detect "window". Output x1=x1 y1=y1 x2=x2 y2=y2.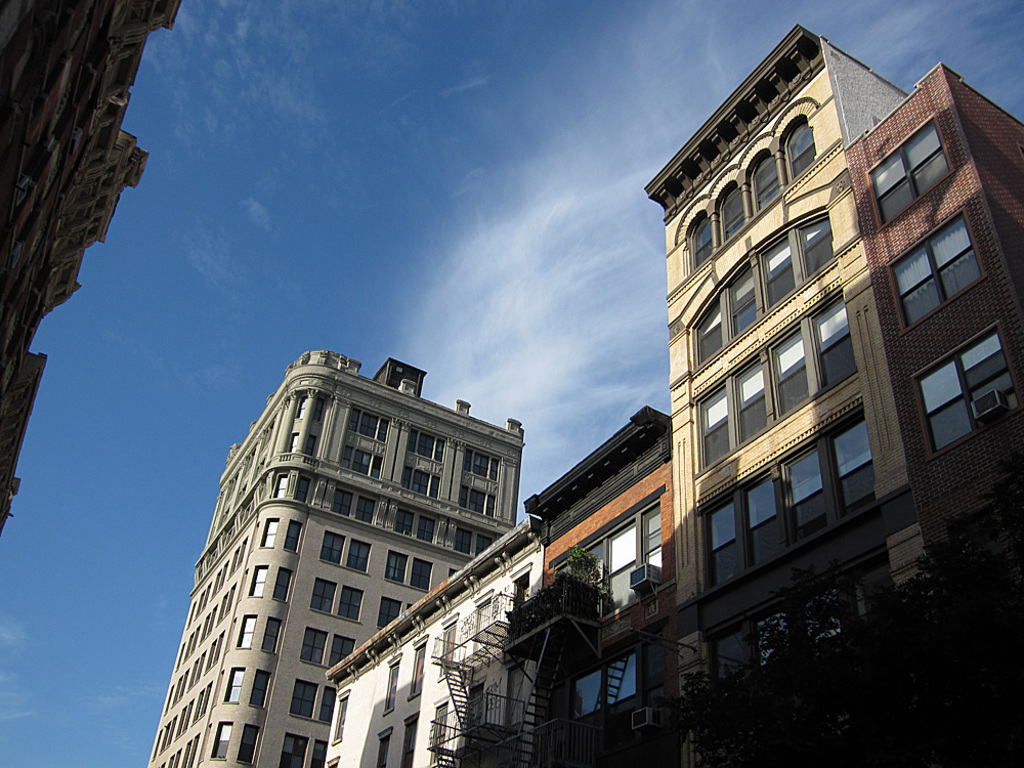
x1=262 y1=615 x2=284 y2=655.
